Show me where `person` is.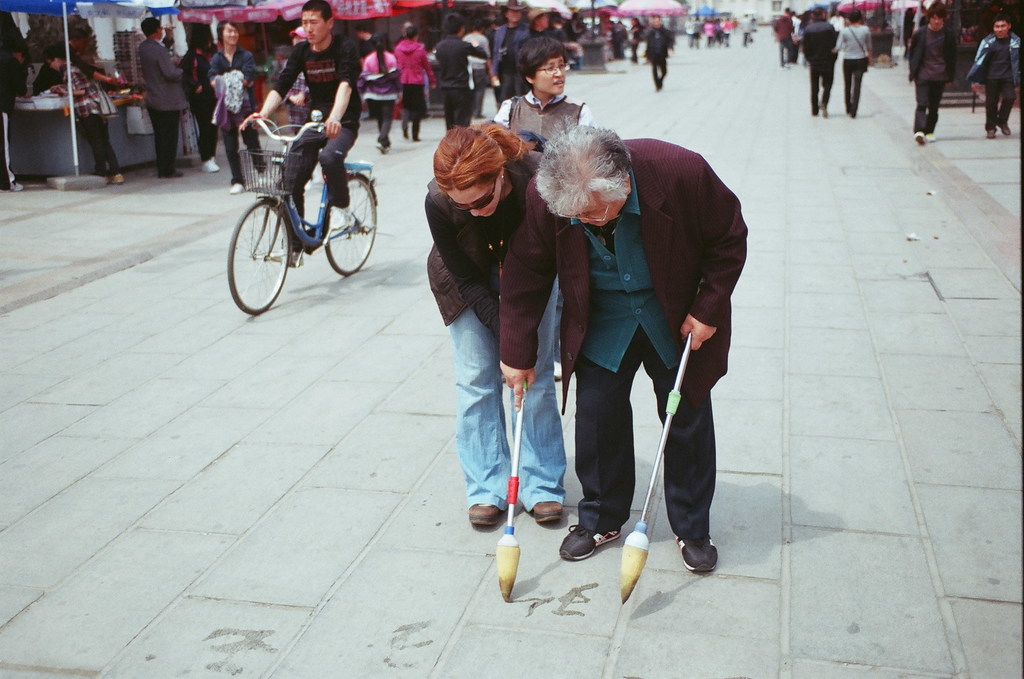
`person` is at bbox=[491, 0, 536, 101].
